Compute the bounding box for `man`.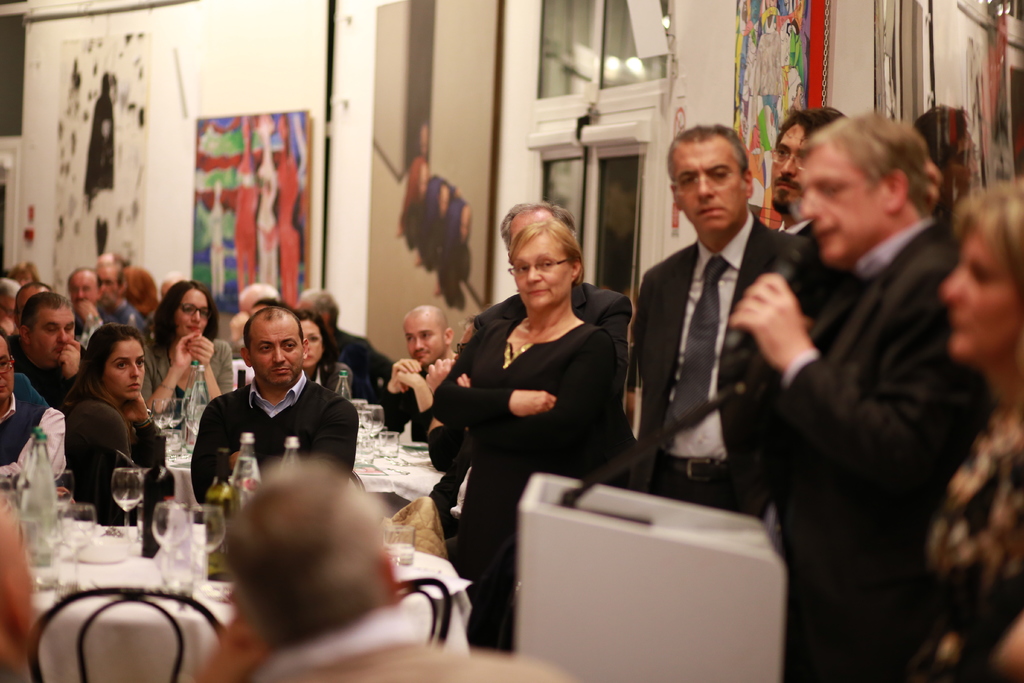
locate(3, 278, 58, 368).
